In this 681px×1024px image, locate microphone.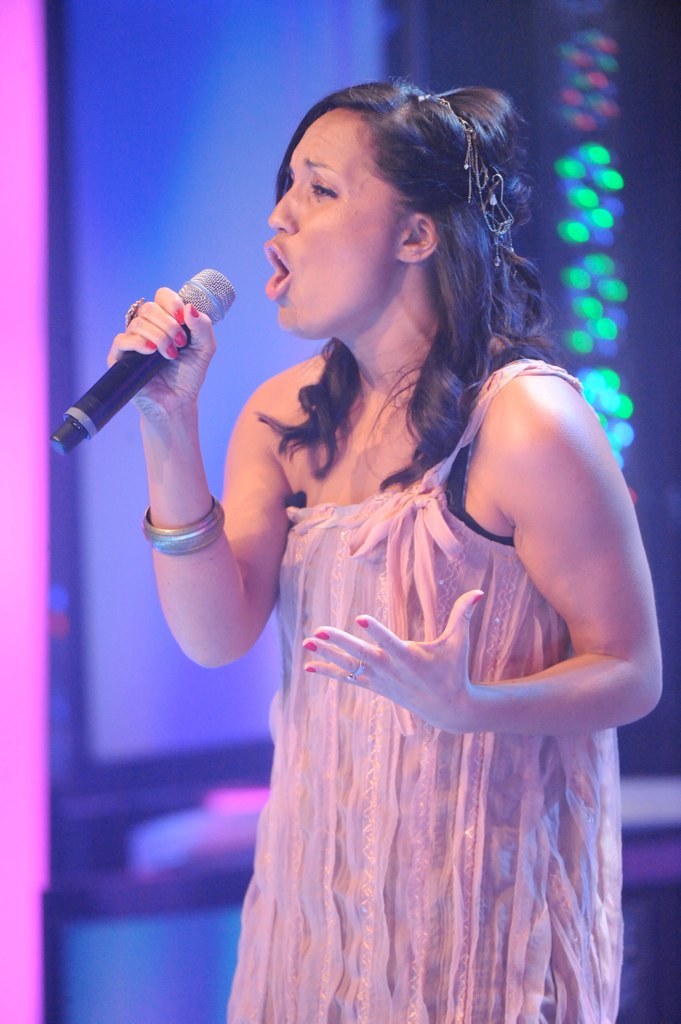
Bounding box: (45,271,224,449).
